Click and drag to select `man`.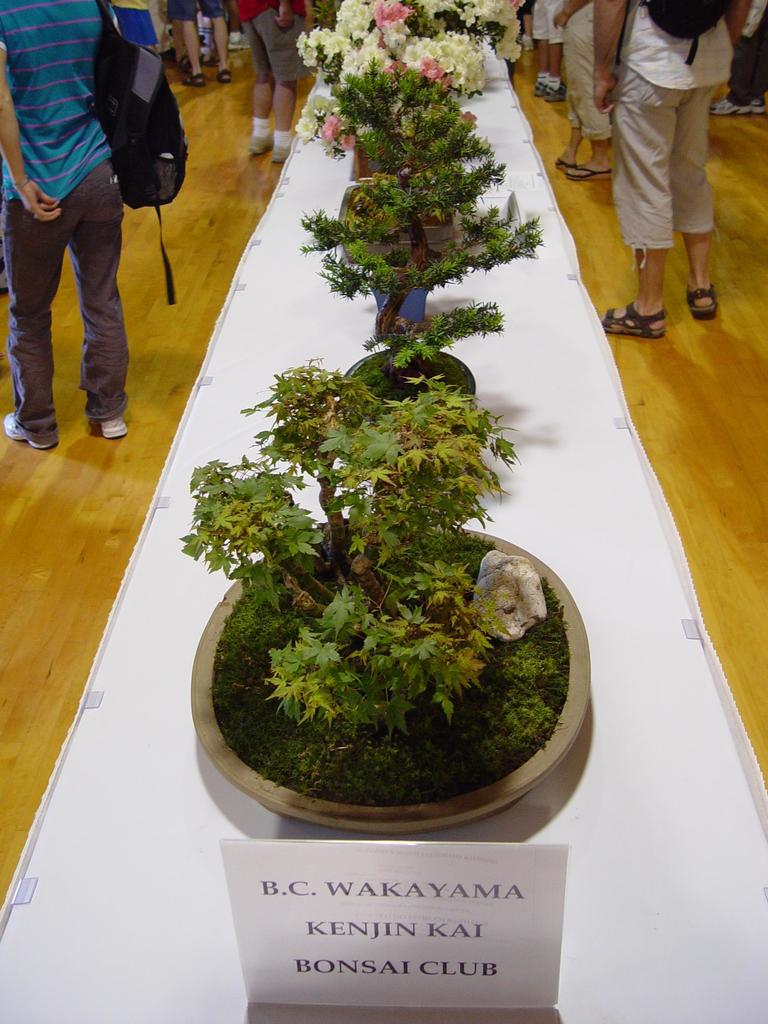
Selection: BBox(200, 0, 231, 85).
